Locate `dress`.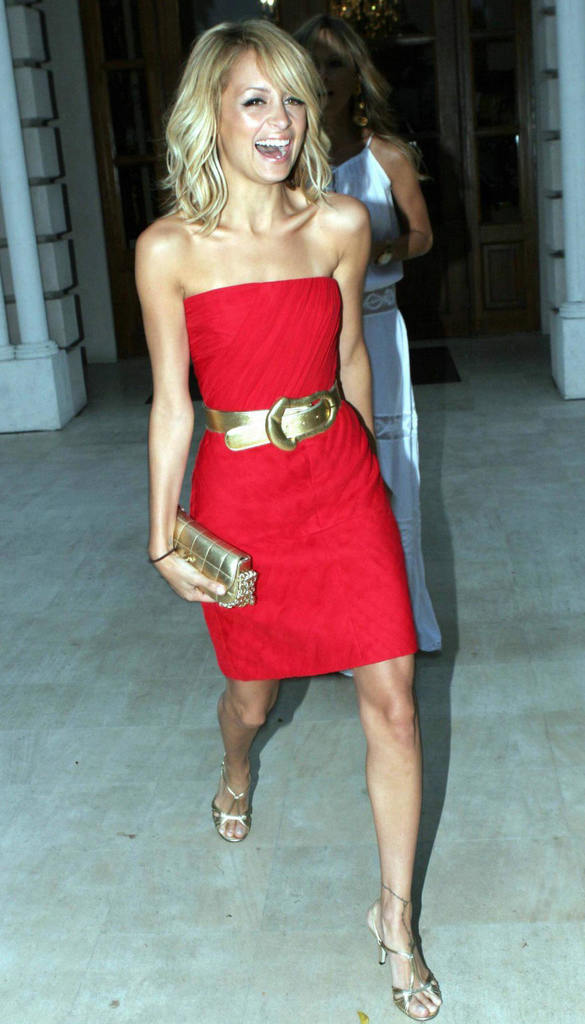
Bounding box: 181, 288, 424, 706.
